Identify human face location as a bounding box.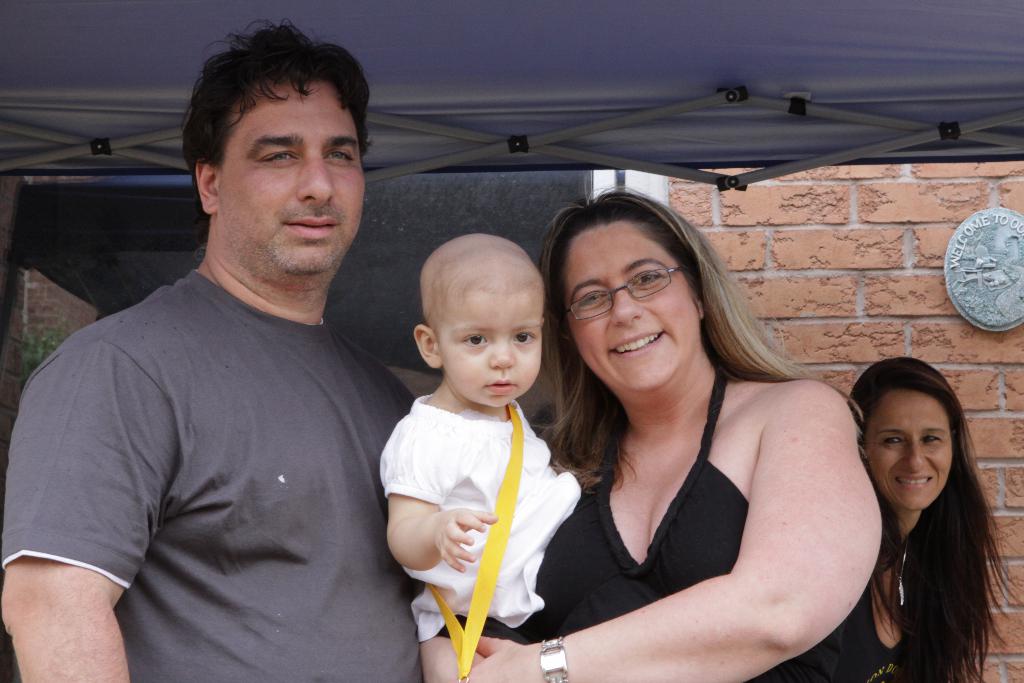
<bbox>861, 395, 957, 507</bbox>.
